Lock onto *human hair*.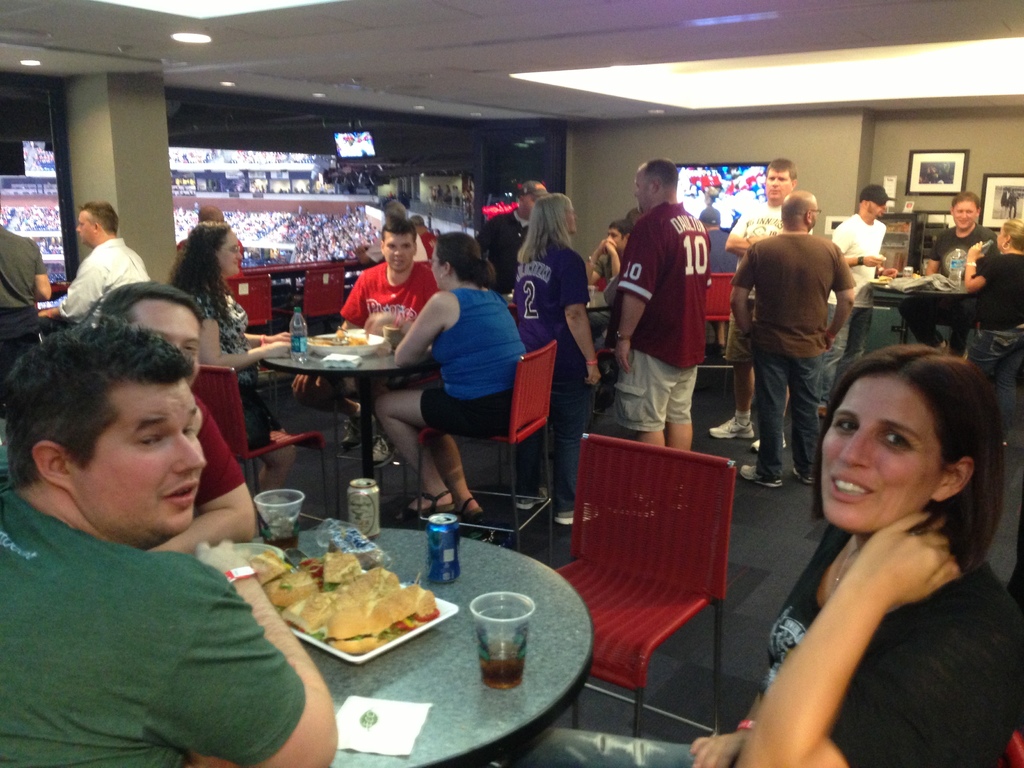
Locked: box(516, 192, 573, 266).
